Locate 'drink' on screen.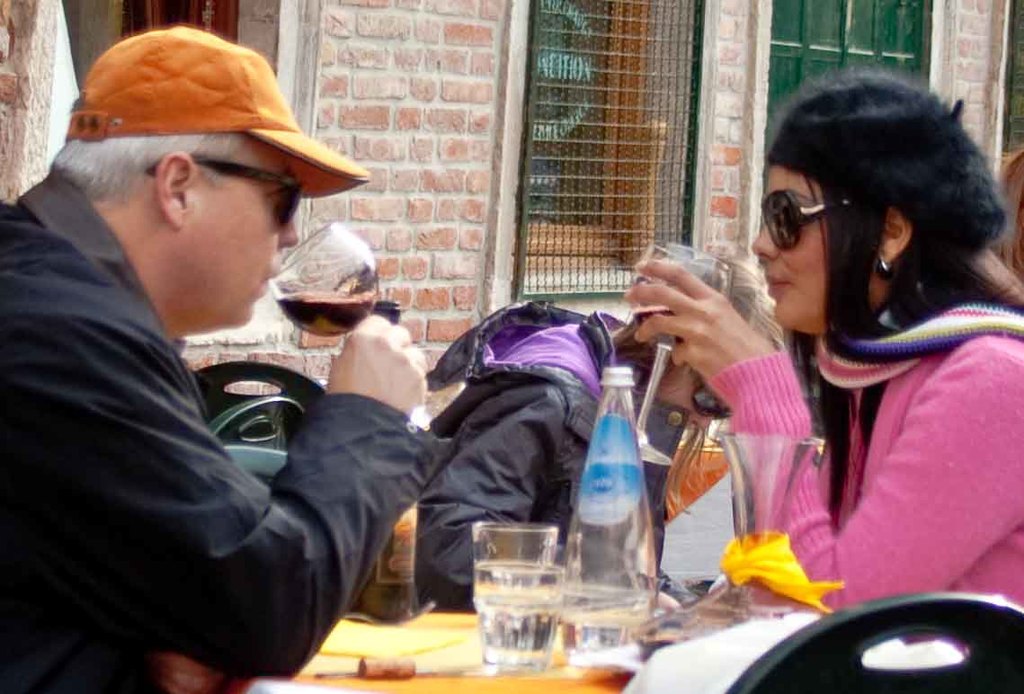
On screen at [277, 297, 375, 338].
